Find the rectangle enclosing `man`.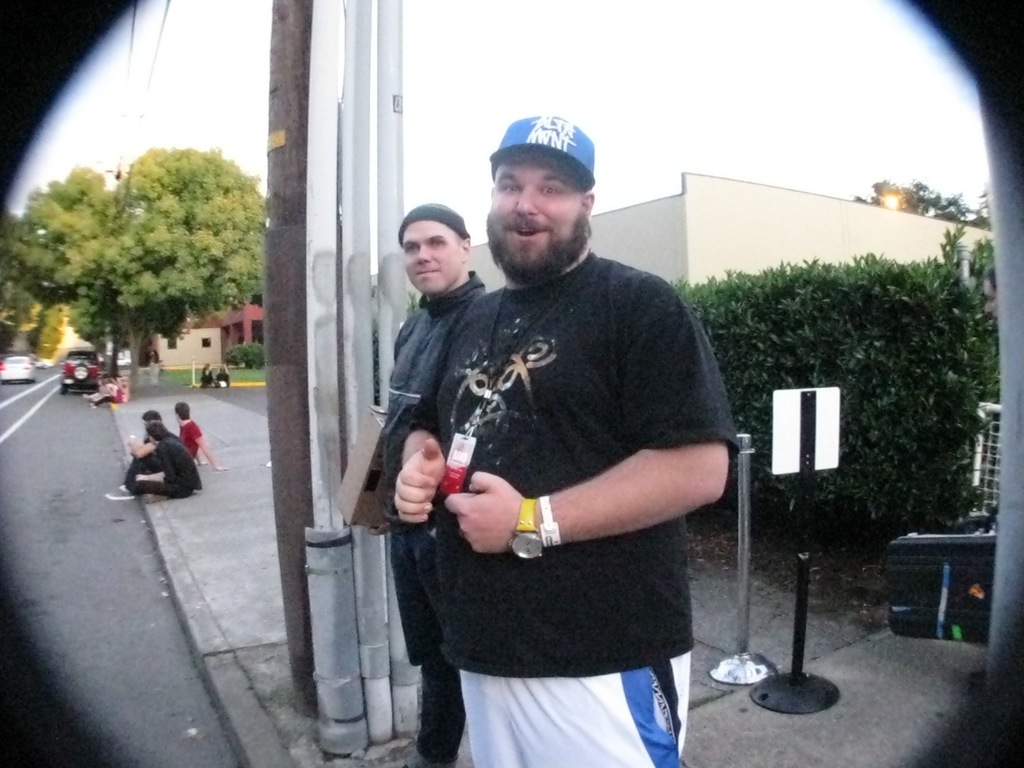
(373, 204, 484, 767).
